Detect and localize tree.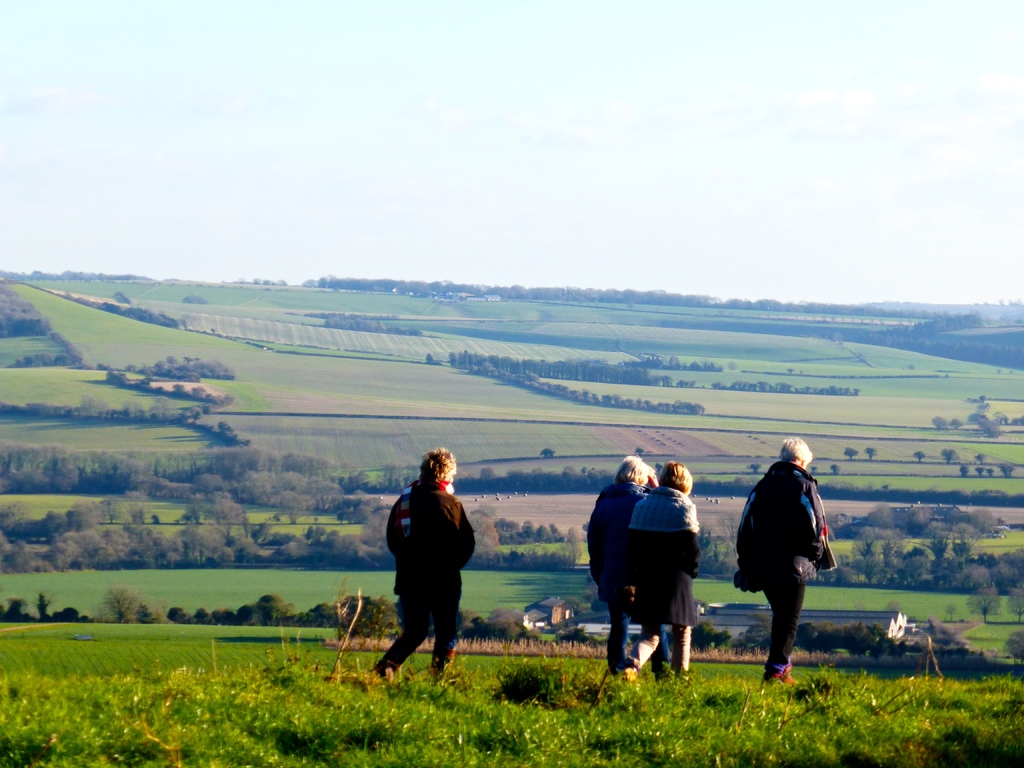
Localized at 995 465 1015 478.
